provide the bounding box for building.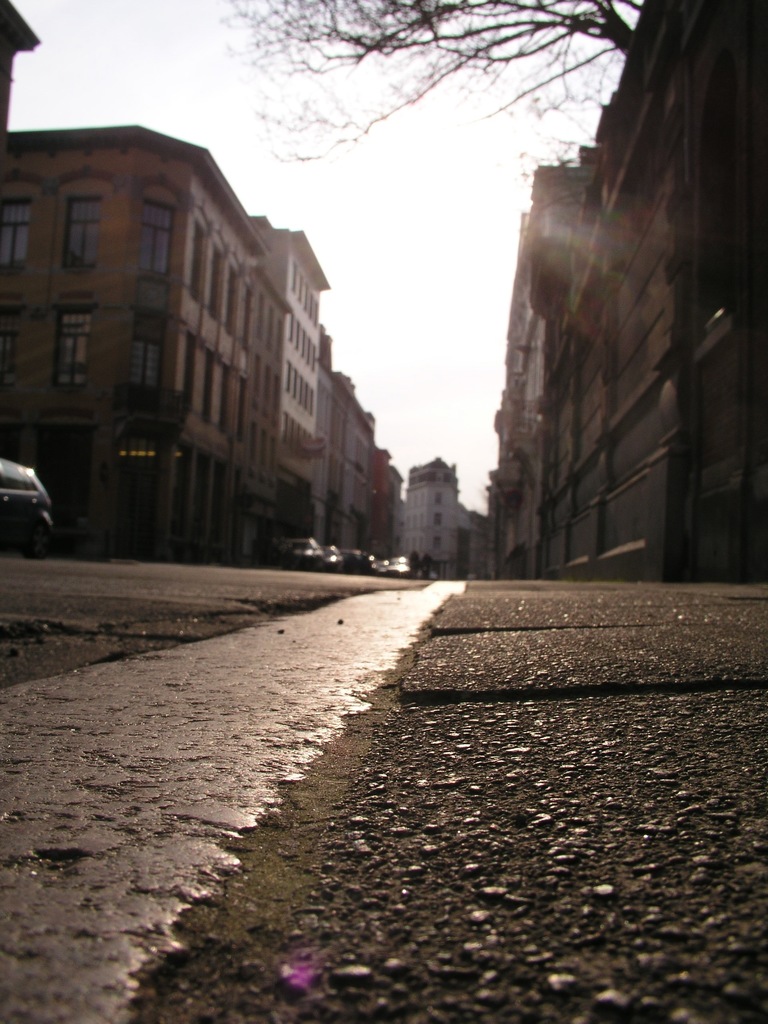
left=490, top=0, right=767, bottom=589.
